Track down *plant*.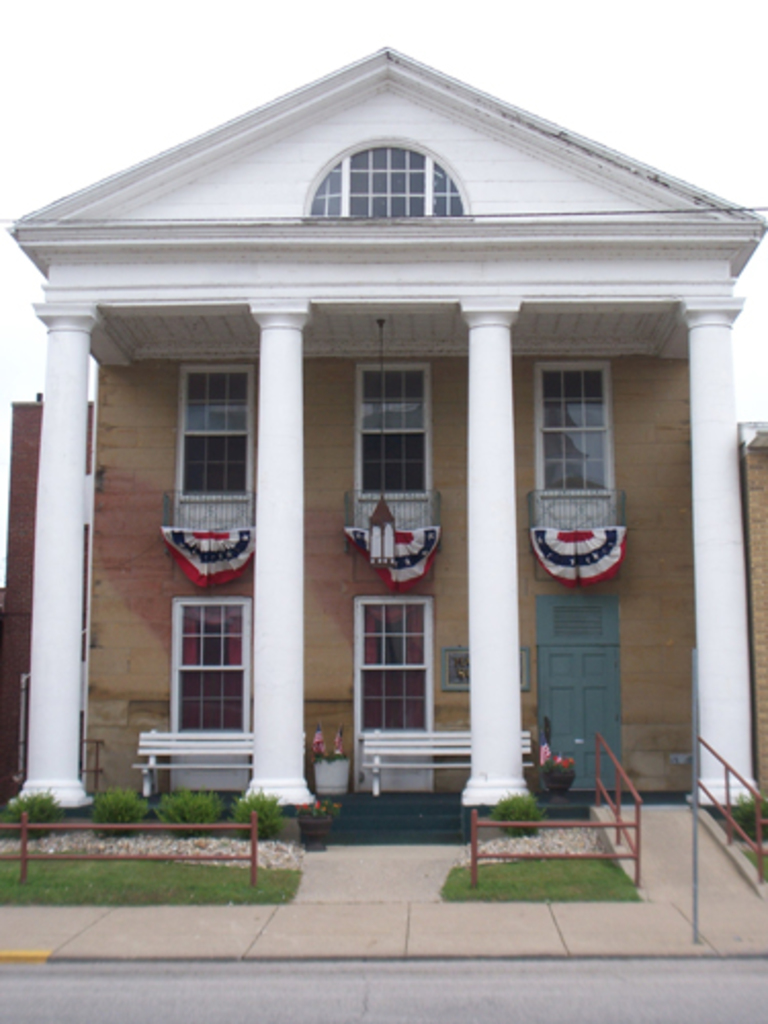
Tracked to {"left": 240, "top": 780, "right": 295, "bottom": 834}.
